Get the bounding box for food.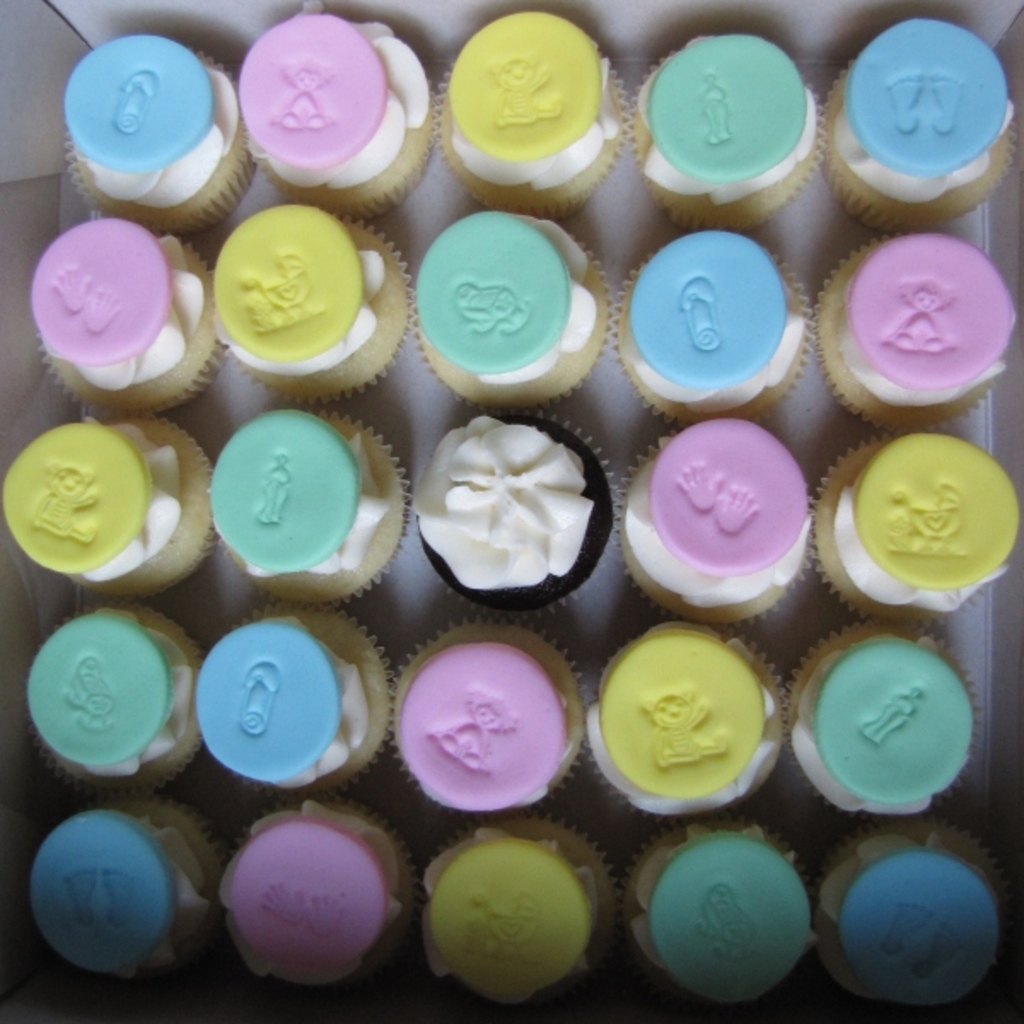
27/604/210/799.
